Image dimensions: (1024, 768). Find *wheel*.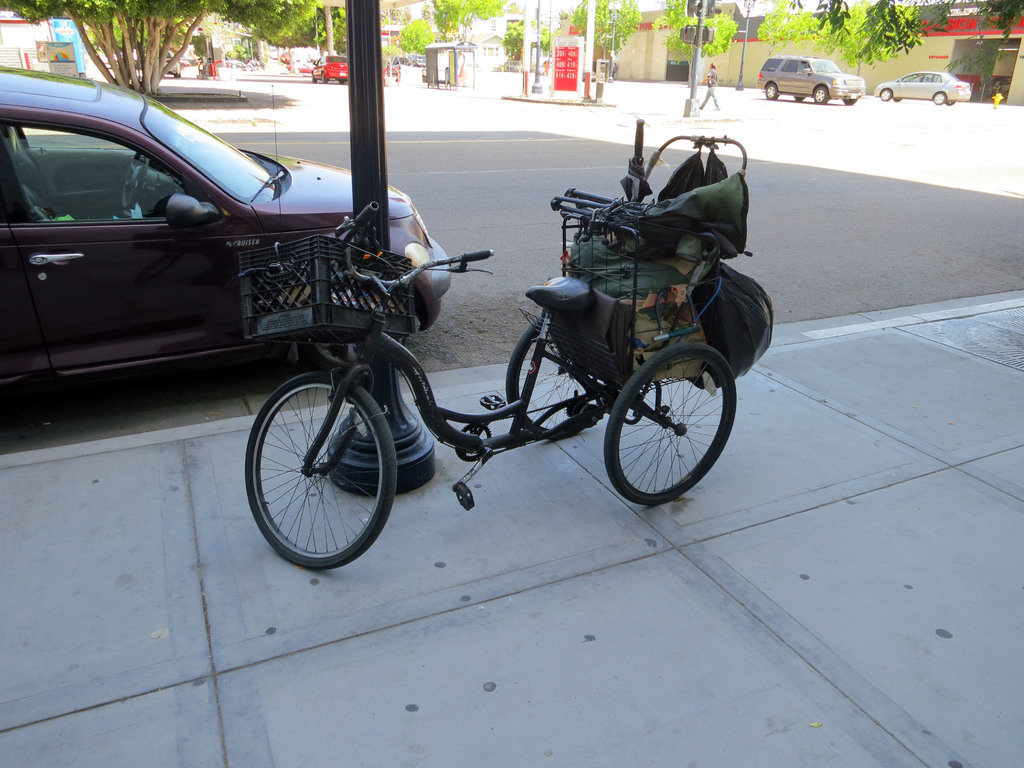
x1=323, y1=71, x2=329, y2=84.
